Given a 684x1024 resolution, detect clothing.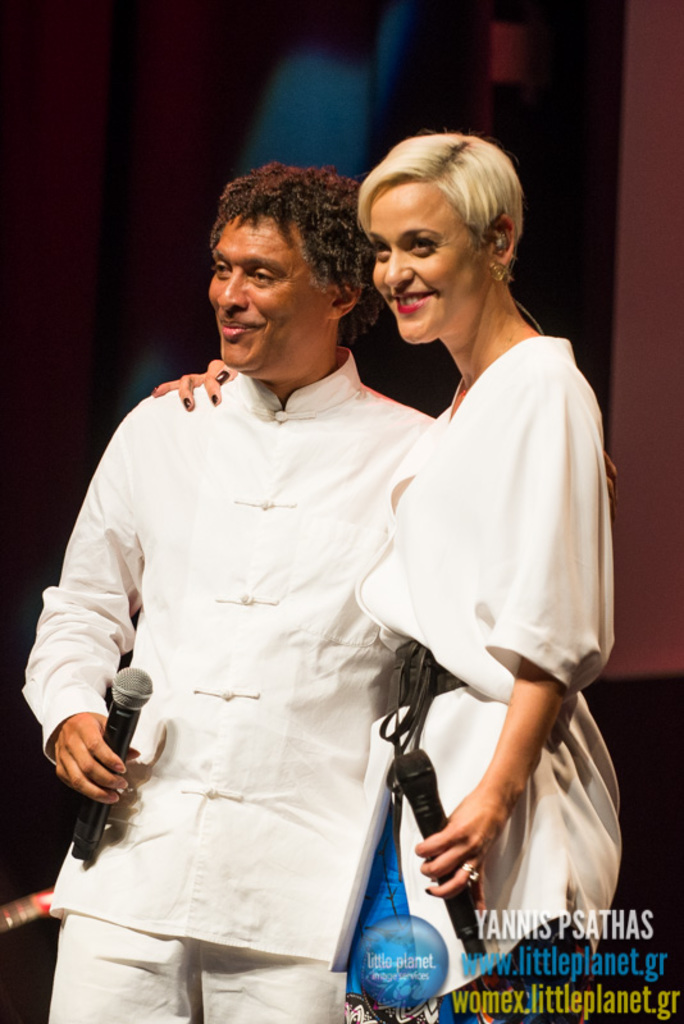
352, 360, 612, 1009.
